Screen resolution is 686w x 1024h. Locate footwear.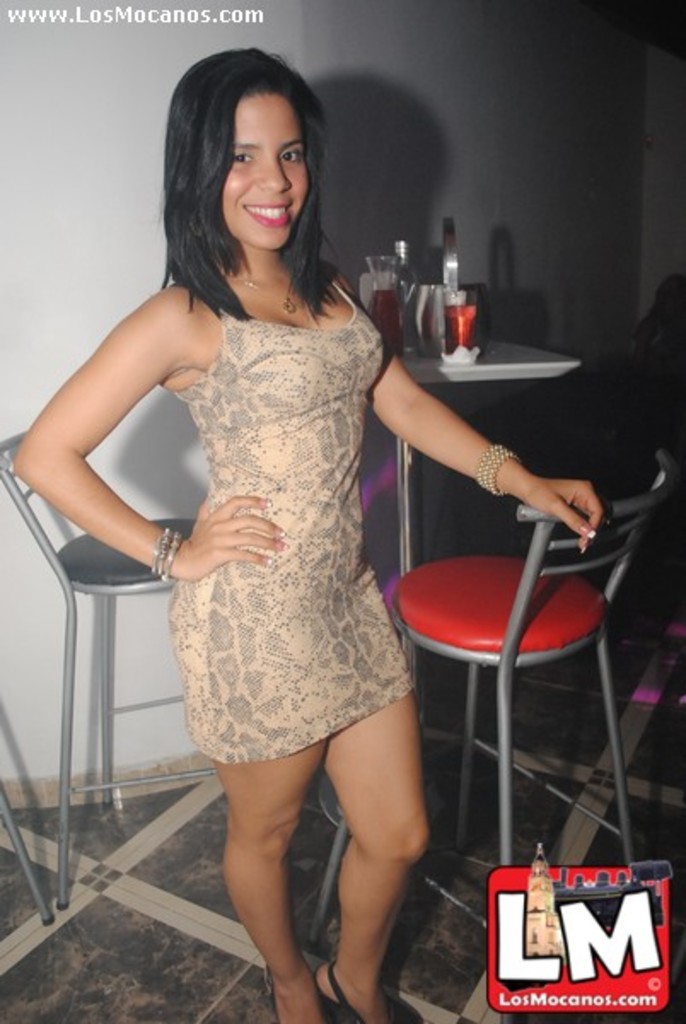
<box>316,964,413,1022</box>.
